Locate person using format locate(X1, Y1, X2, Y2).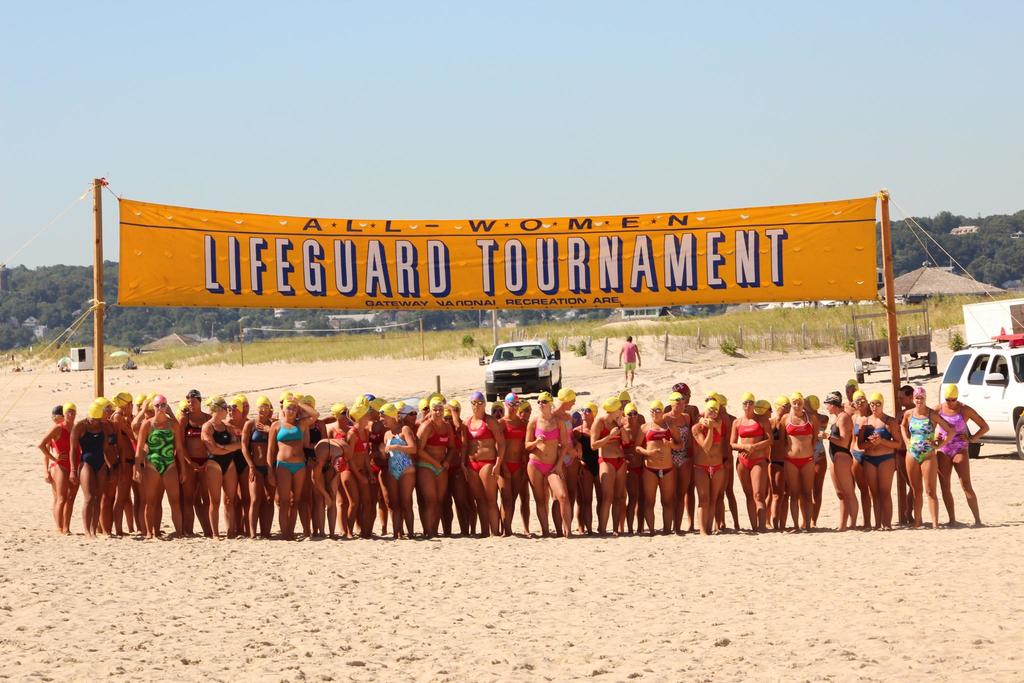
locate(628, 399, 680, 532).
